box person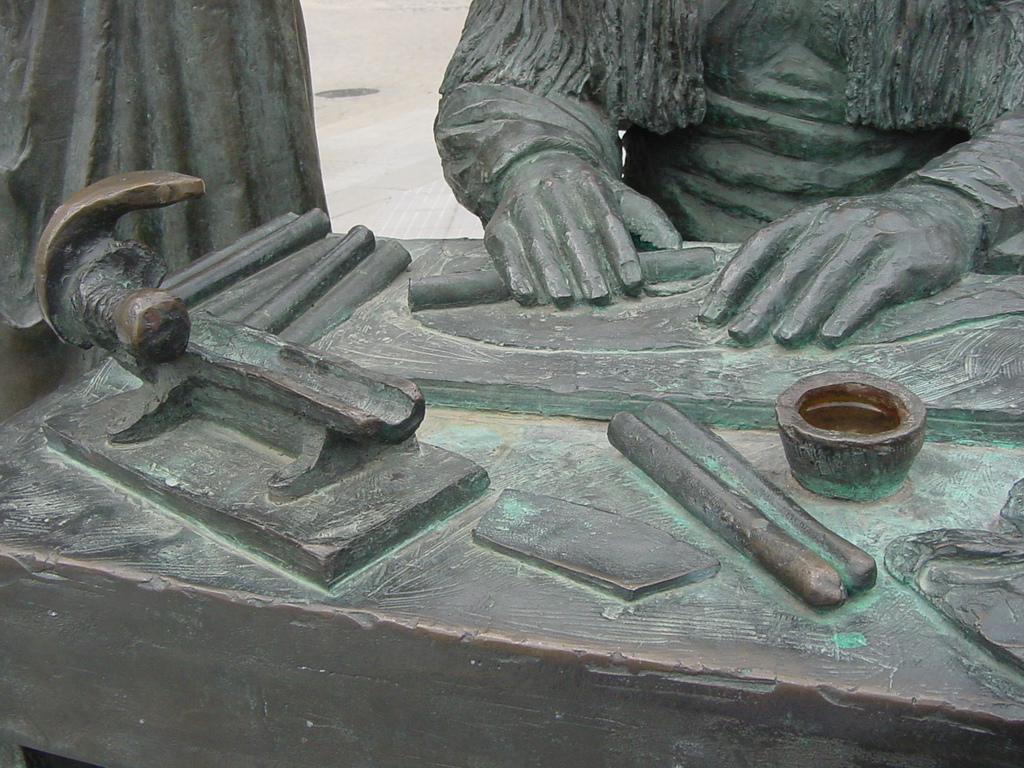
<box>431,1,1023,351</box>
